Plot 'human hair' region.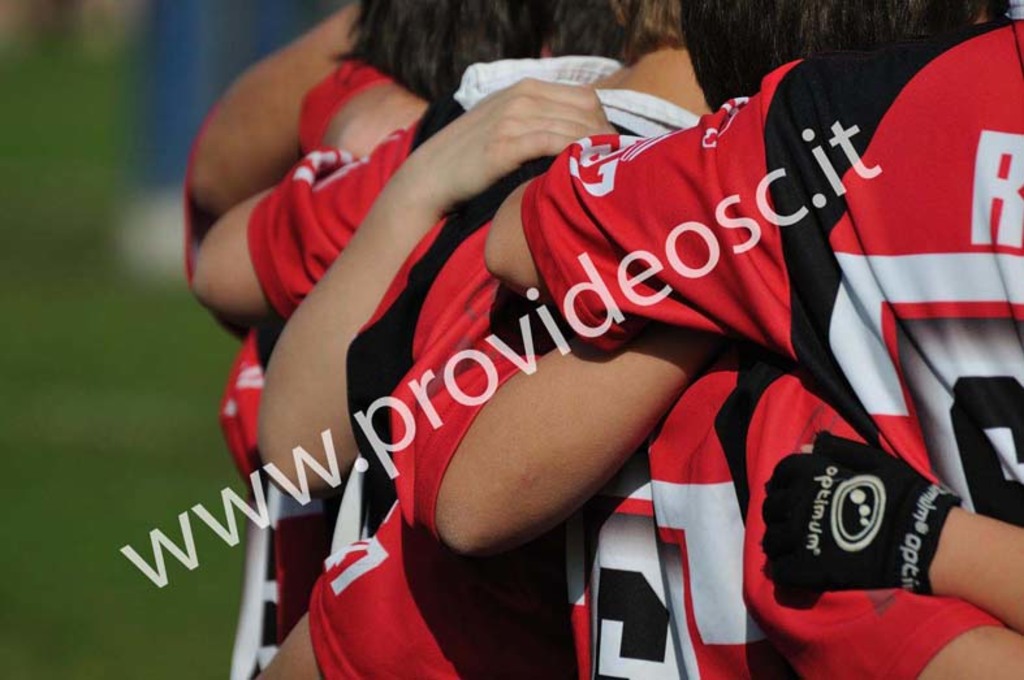
Plotted at [left=614, top=0, right=688, bottom=64].
